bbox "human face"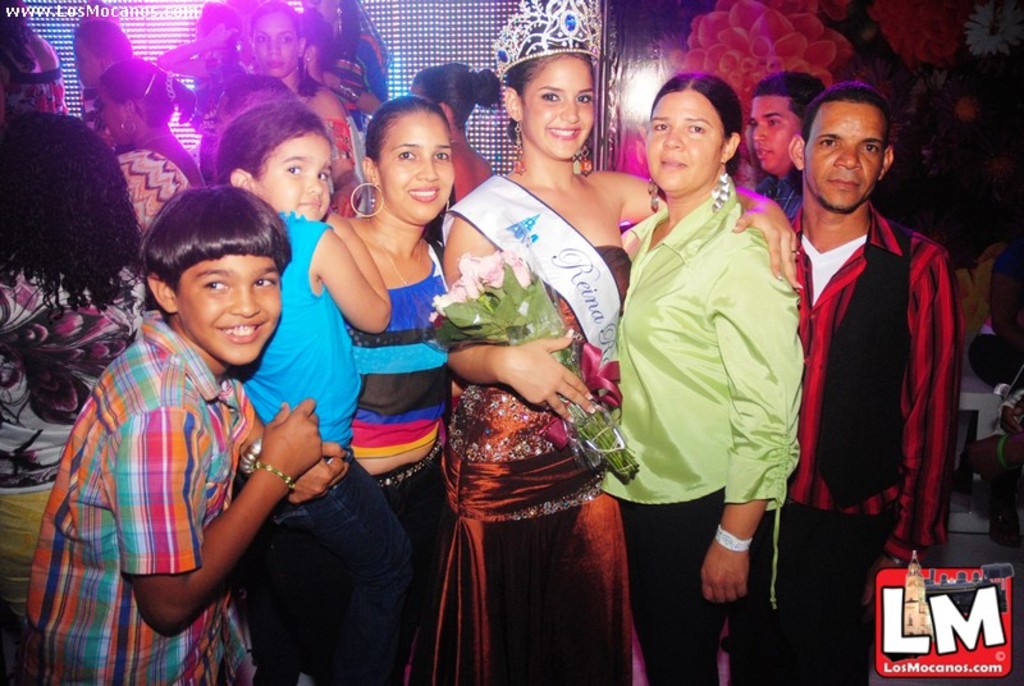
749,96,799,174
